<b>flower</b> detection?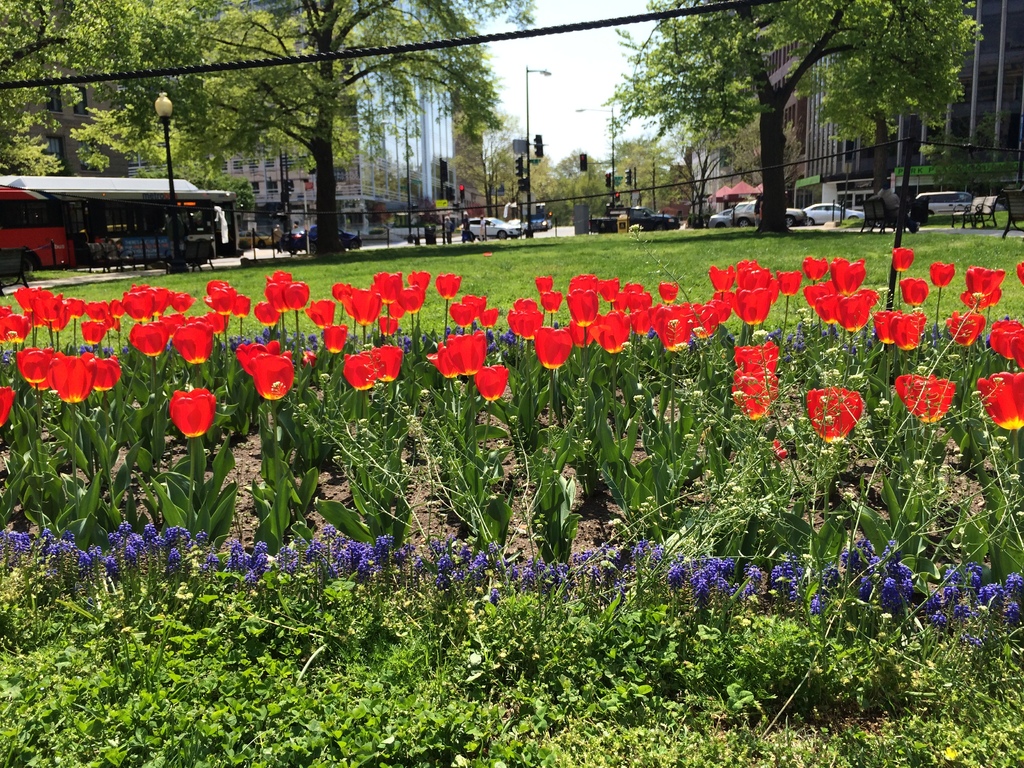
rect(898, 367, 955, 420)
